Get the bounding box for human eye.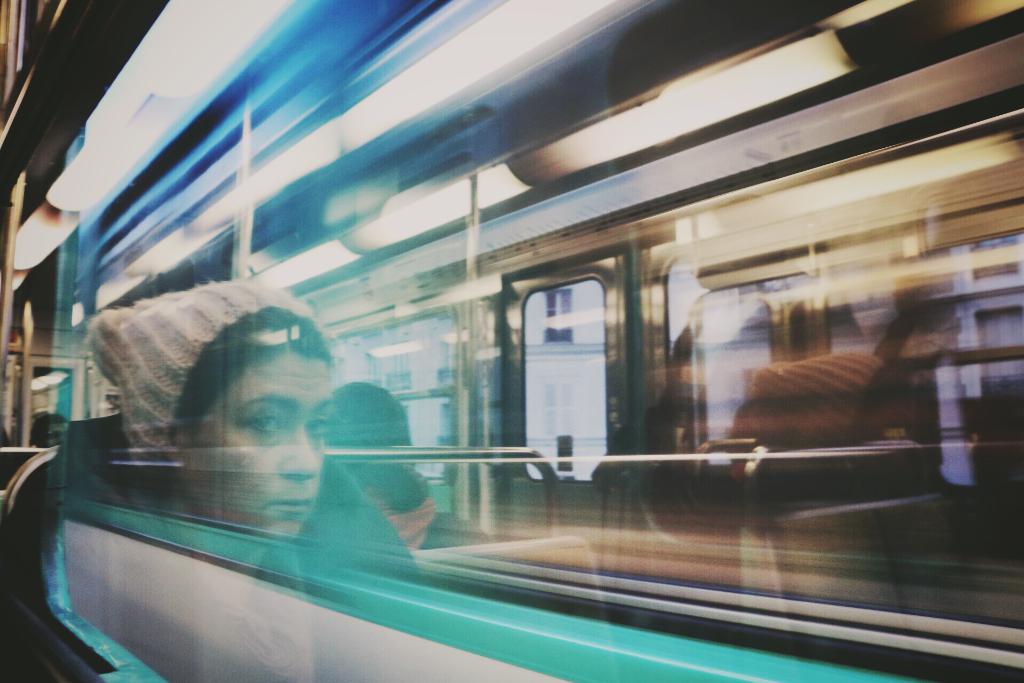
{"x1": 246, "y1": 411, "x2": 282, "y2": 432}.
